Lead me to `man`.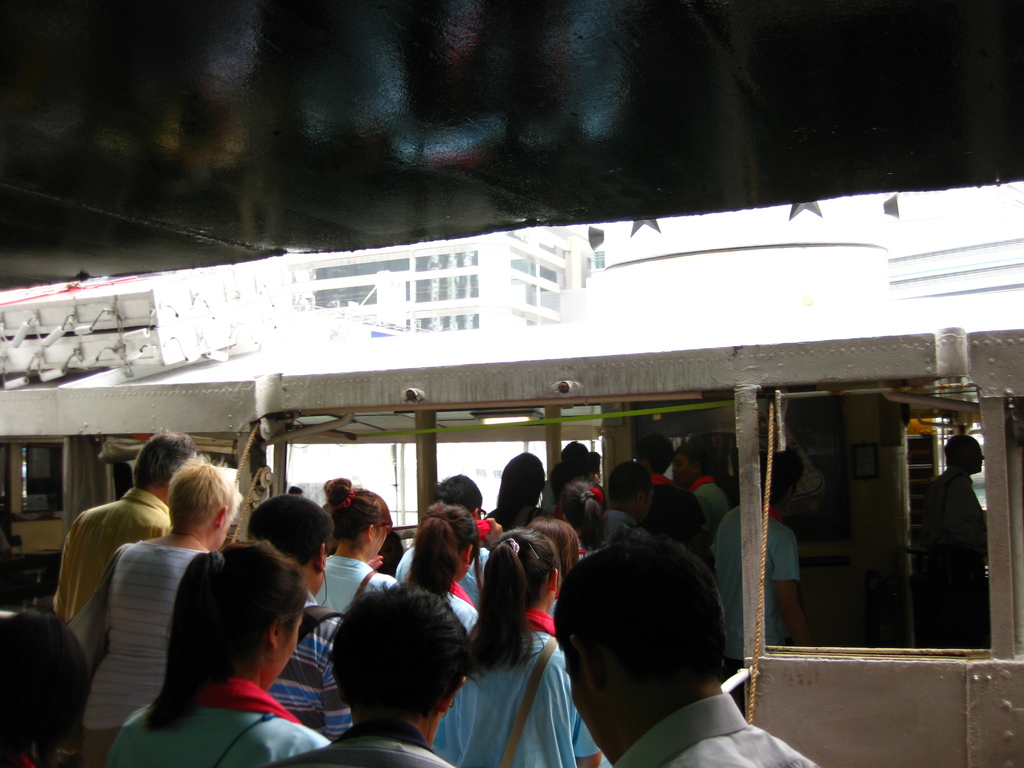
Lead to left=908, top=431, right=993, bottom=650.
